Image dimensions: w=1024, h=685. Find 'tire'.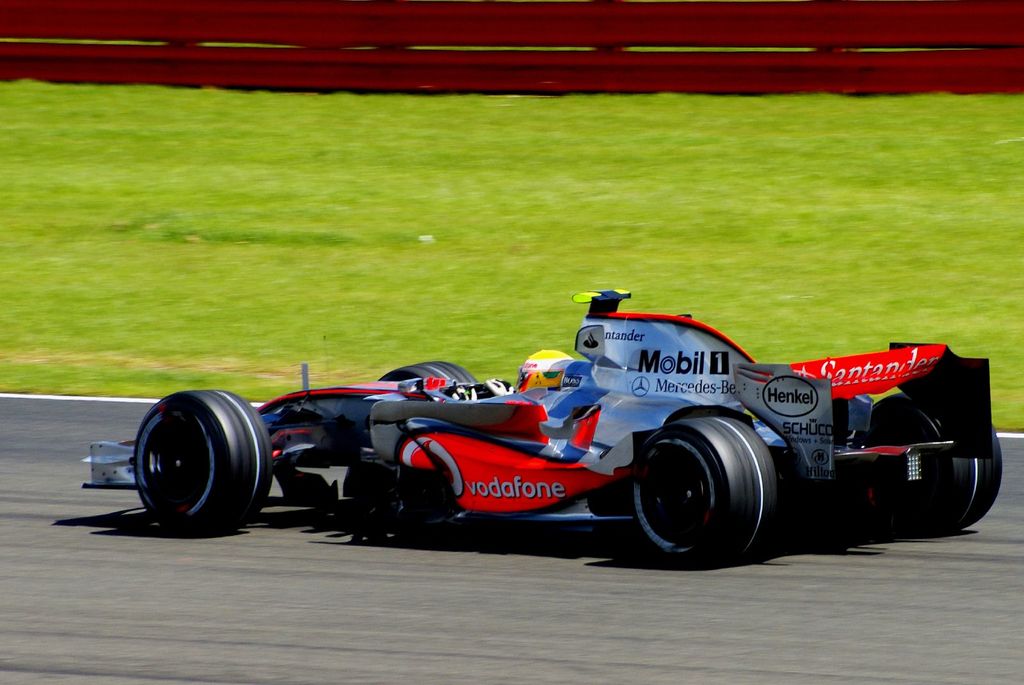
select_region(866, 397, 997, 544).
